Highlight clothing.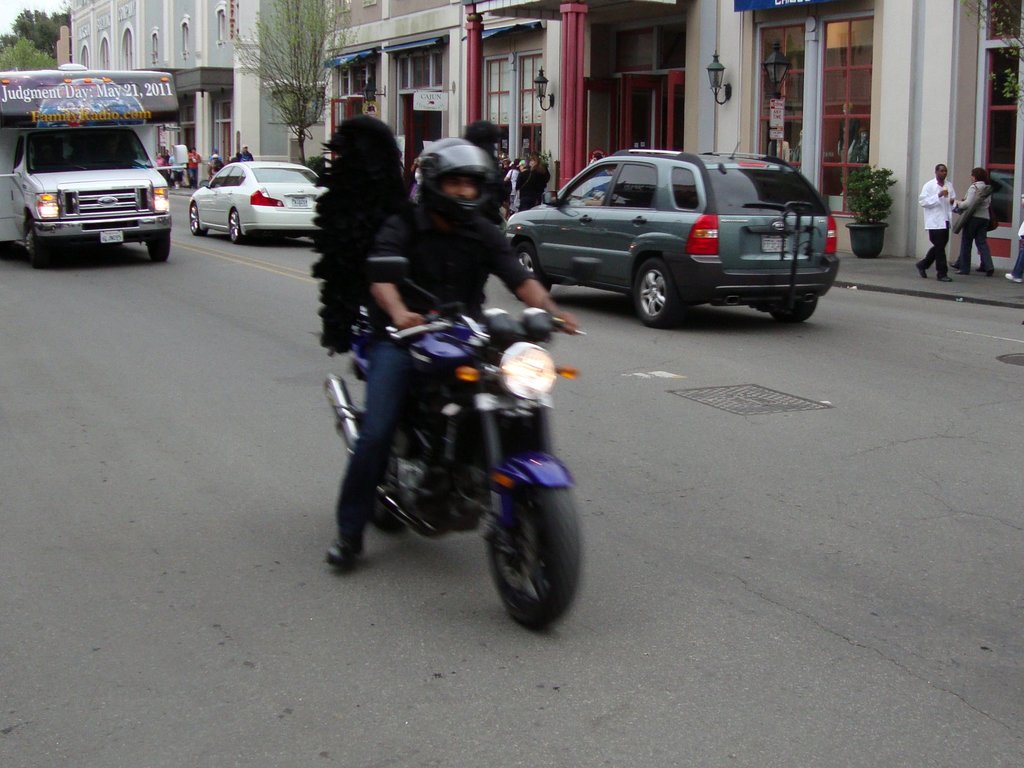
Highlighted region: bbox(918, 175, 956, 276).
